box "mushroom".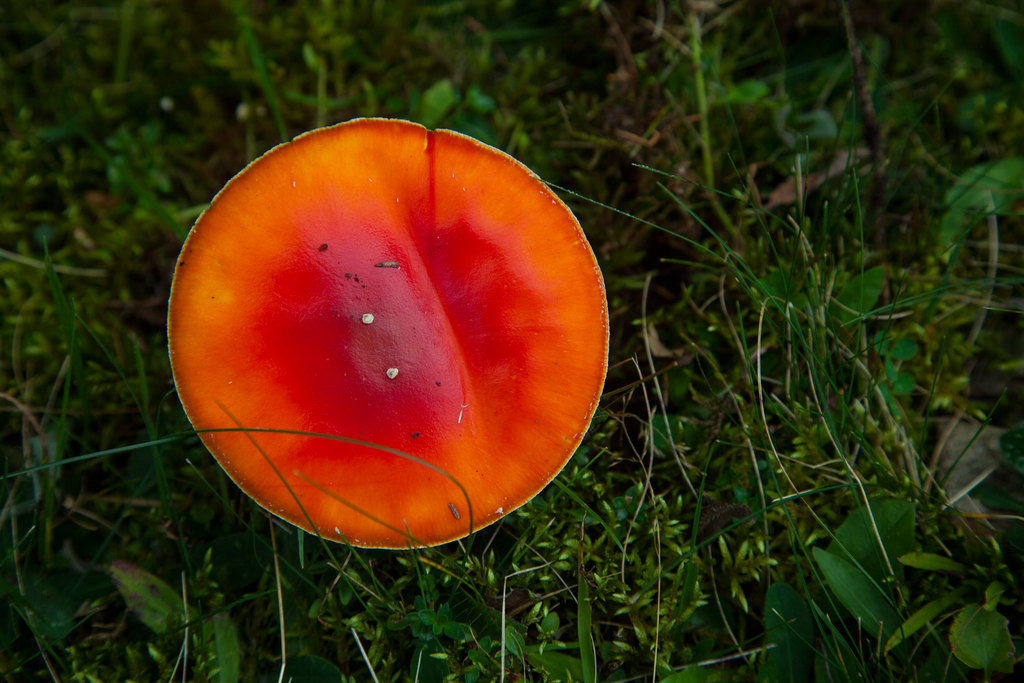
Rect(164, 114, 609, 551).
